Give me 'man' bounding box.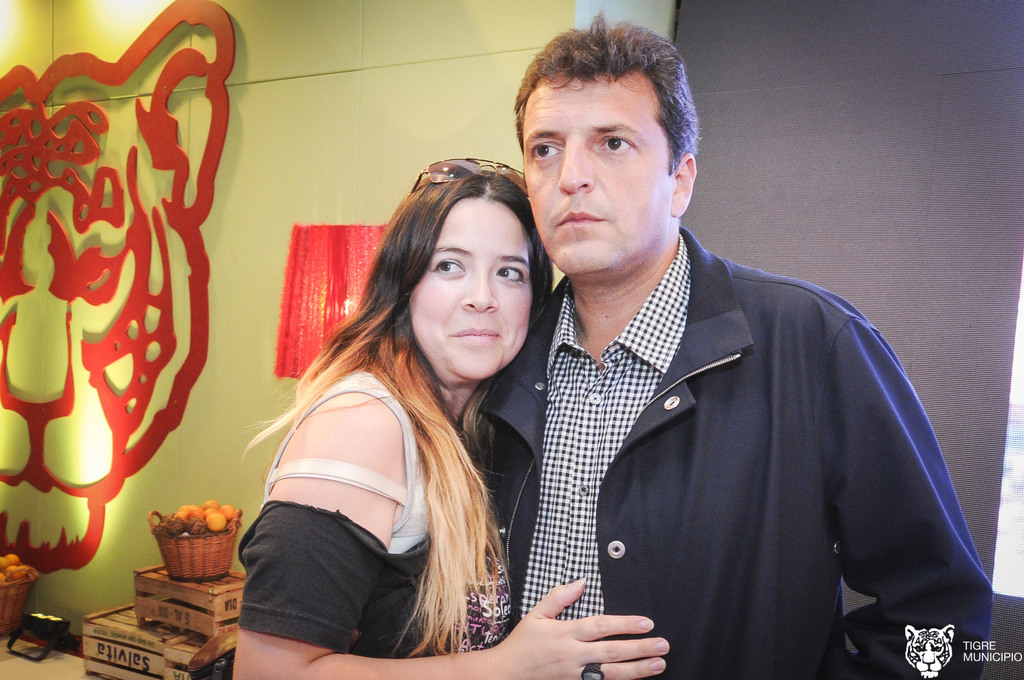
[471,7,997,679].
